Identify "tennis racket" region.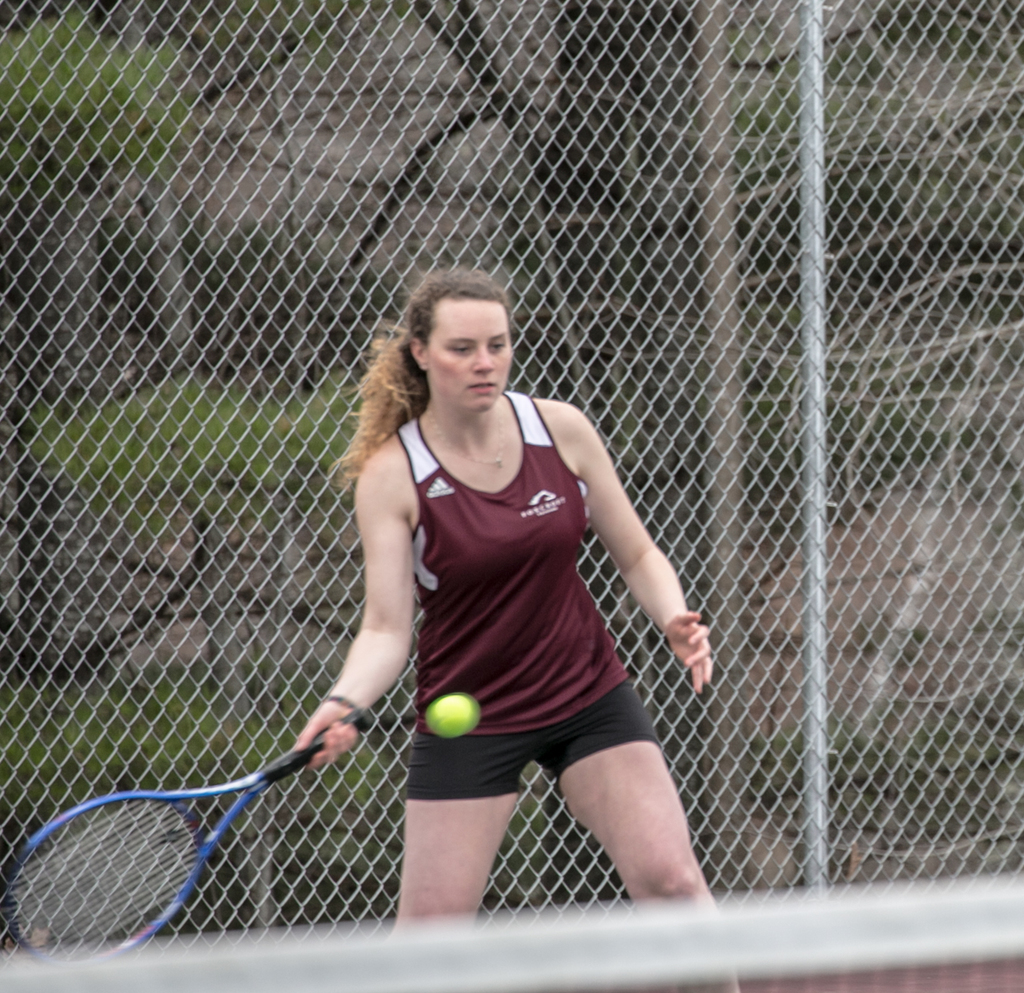
Region: 0:711:370:969.
